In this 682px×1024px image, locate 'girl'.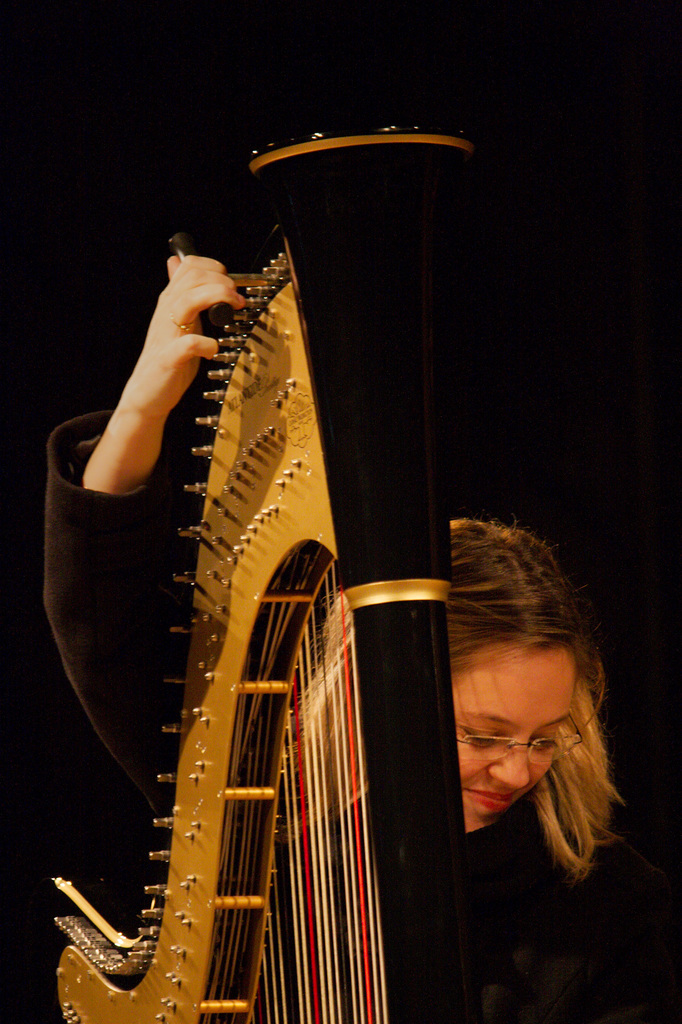
Bounding box: {"left": 40, "top": 248, "right": 681, "bottom": 1016}.
